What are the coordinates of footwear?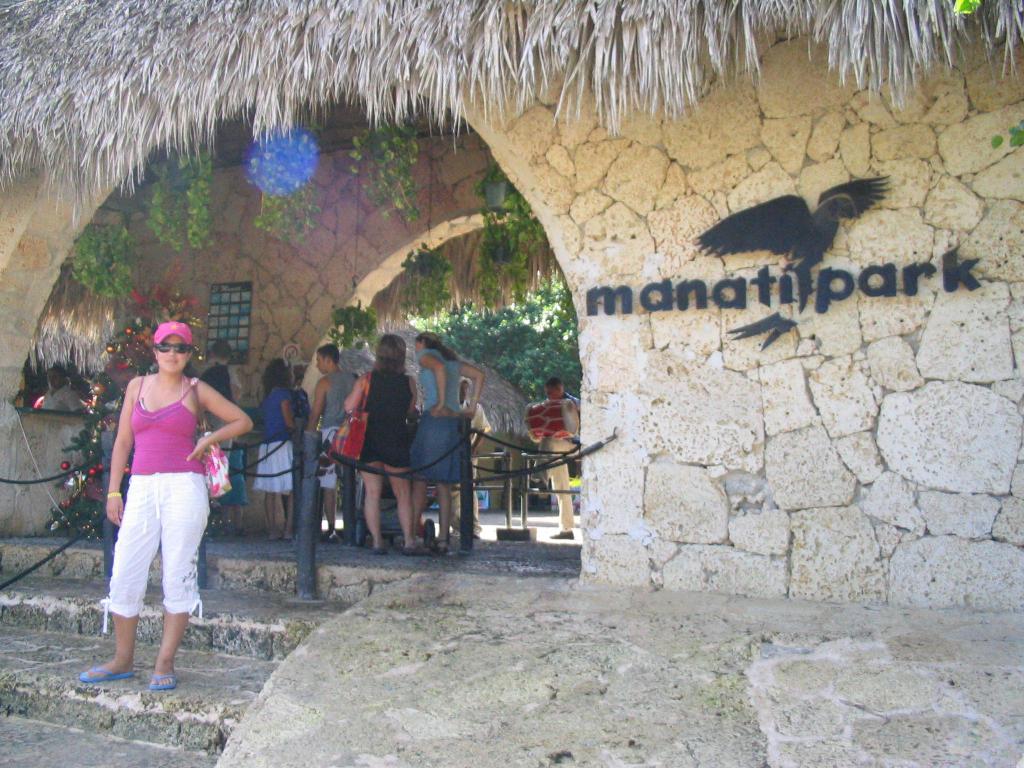
crop(147, 671, 179, 691).
